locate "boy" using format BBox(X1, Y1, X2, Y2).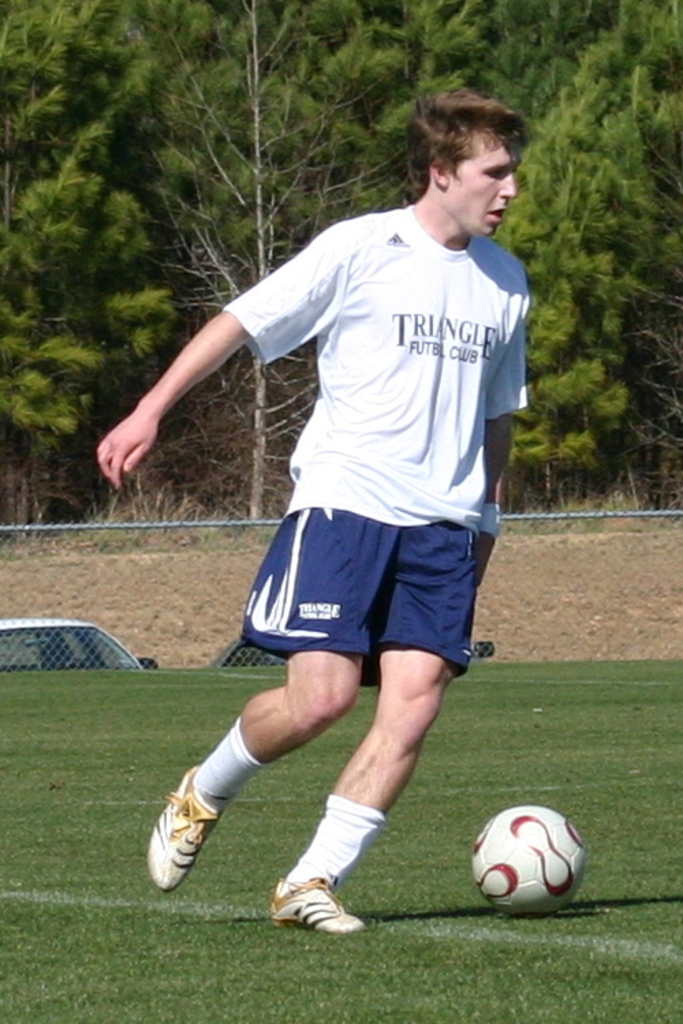
BBox(184, 57, 549, 786).
